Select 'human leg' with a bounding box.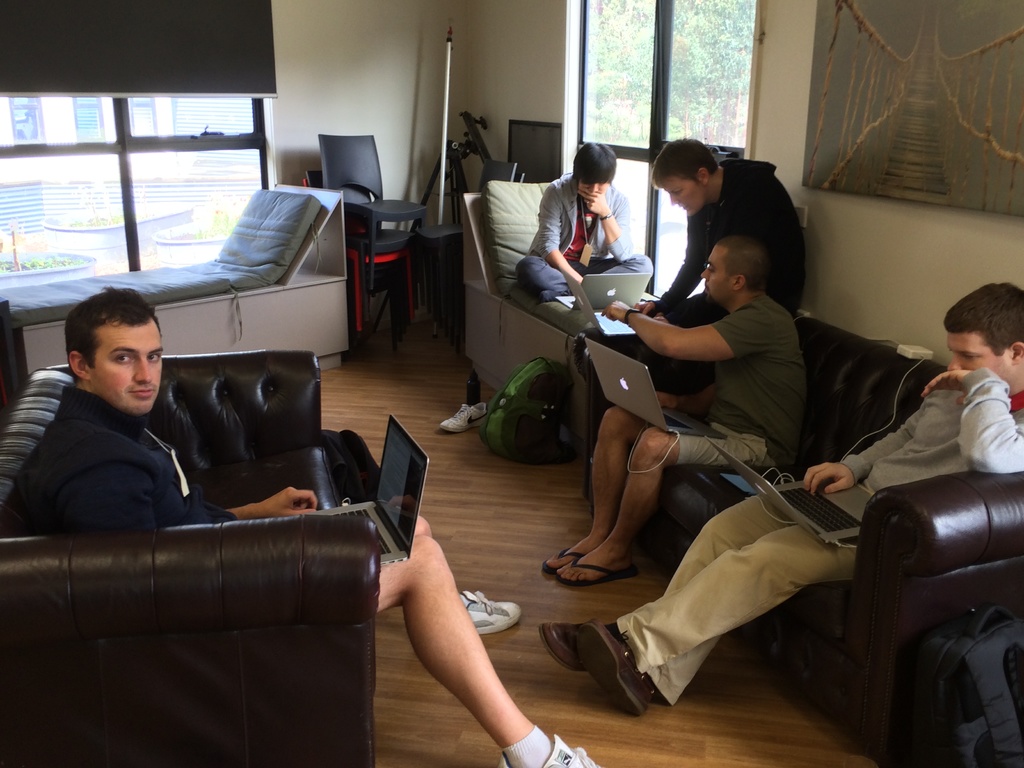
[374, 536, 604, 767].
